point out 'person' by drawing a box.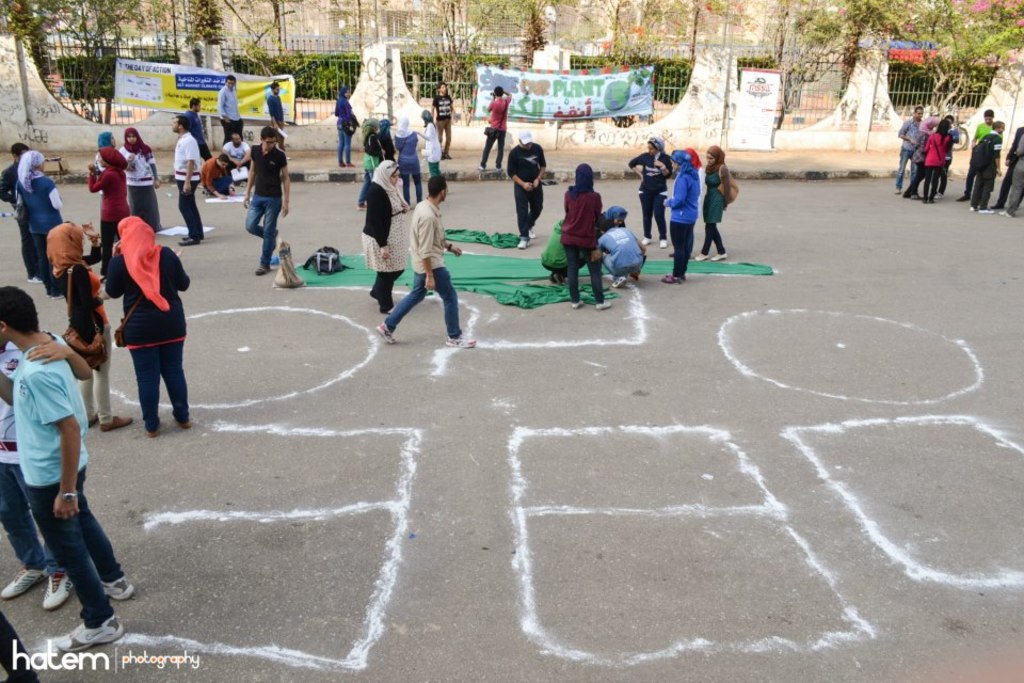
x1=509 y1=133 x2=546 y2=252.
